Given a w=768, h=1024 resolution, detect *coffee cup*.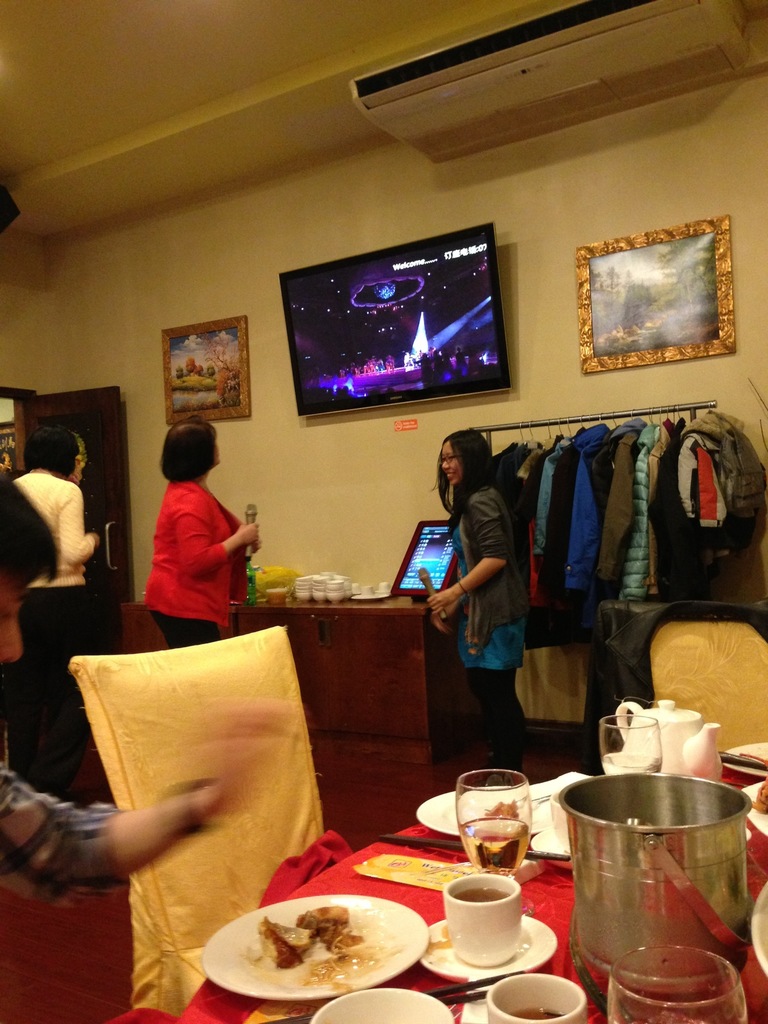
444/874/522/966.
